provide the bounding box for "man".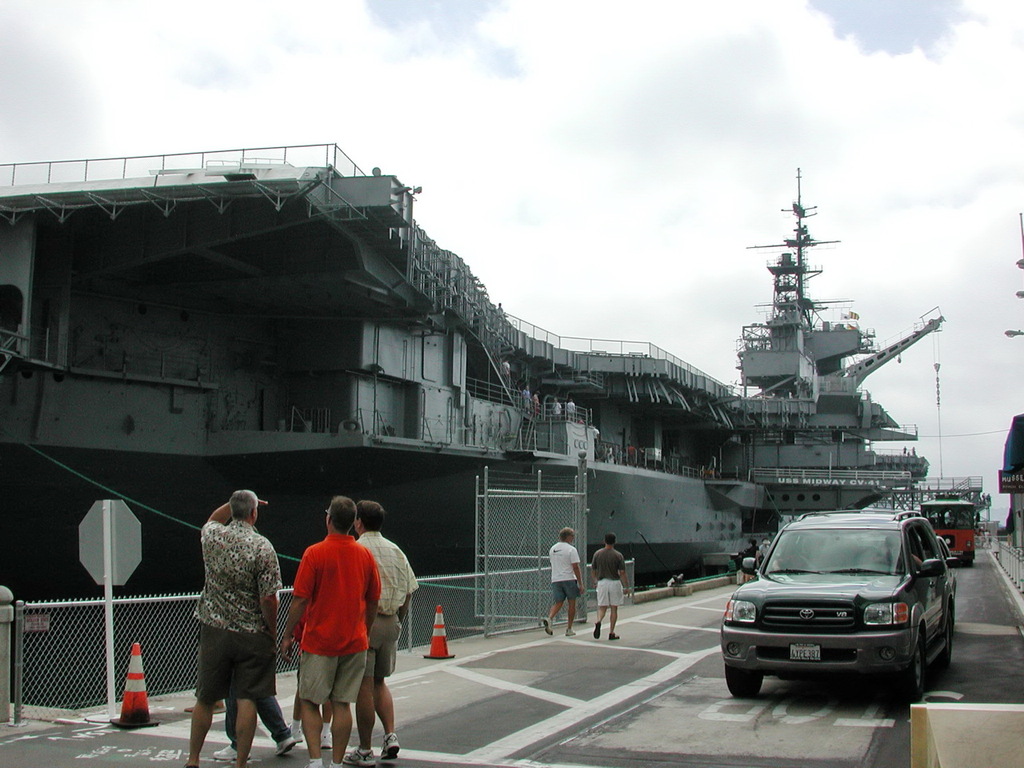
bbox=[542, 526, 589, 634].
